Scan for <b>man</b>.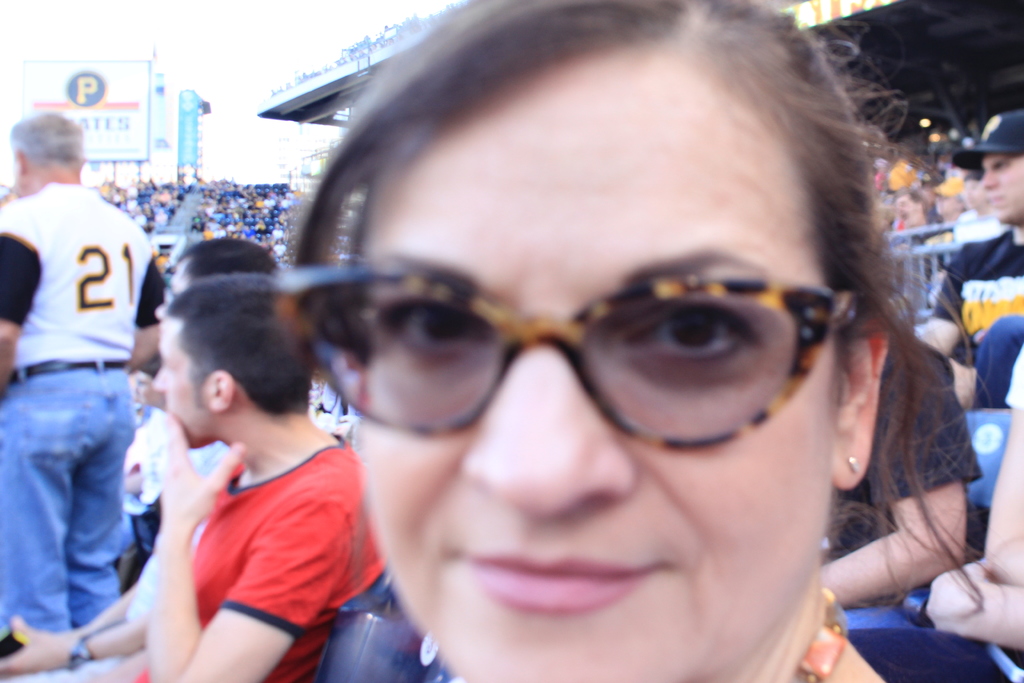
Scan result: 0,103,163,655.
